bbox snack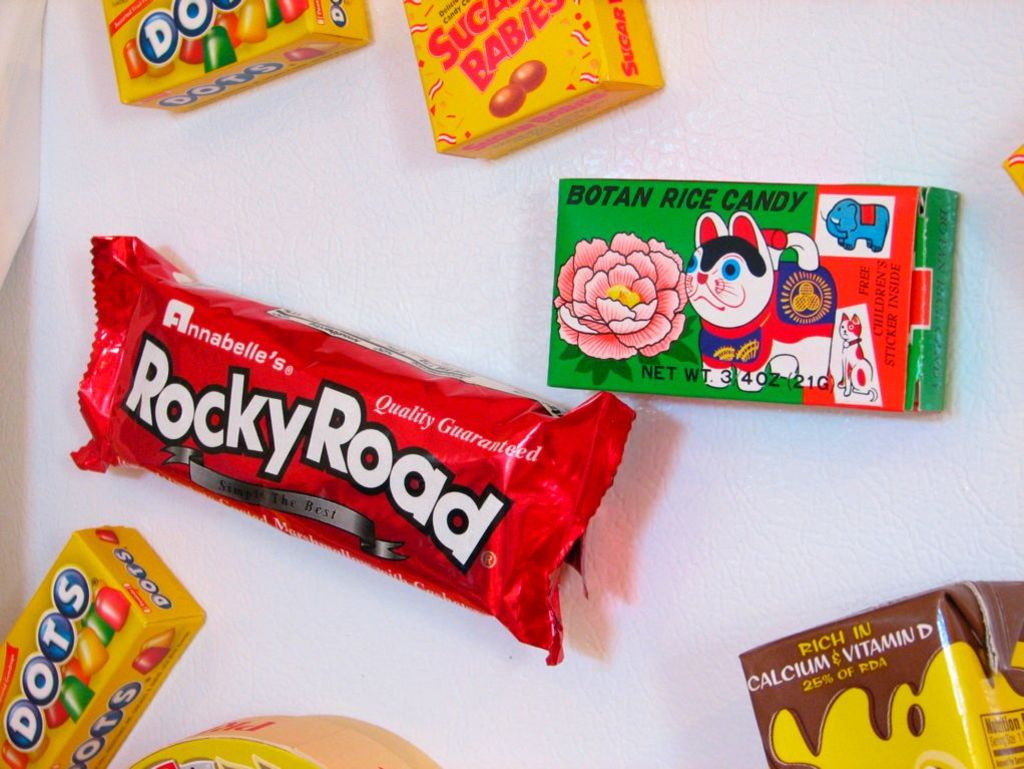
detection(85, 233, 649, 675)
